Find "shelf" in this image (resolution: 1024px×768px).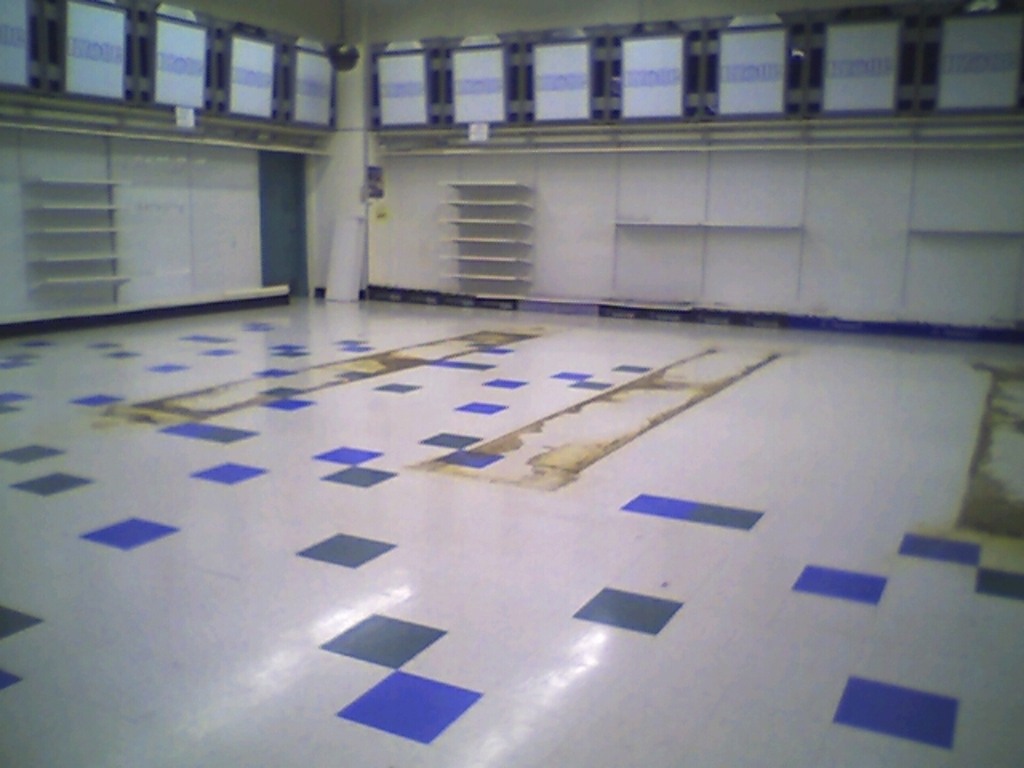
(left=429, top=178, right=533, bottom=288).
